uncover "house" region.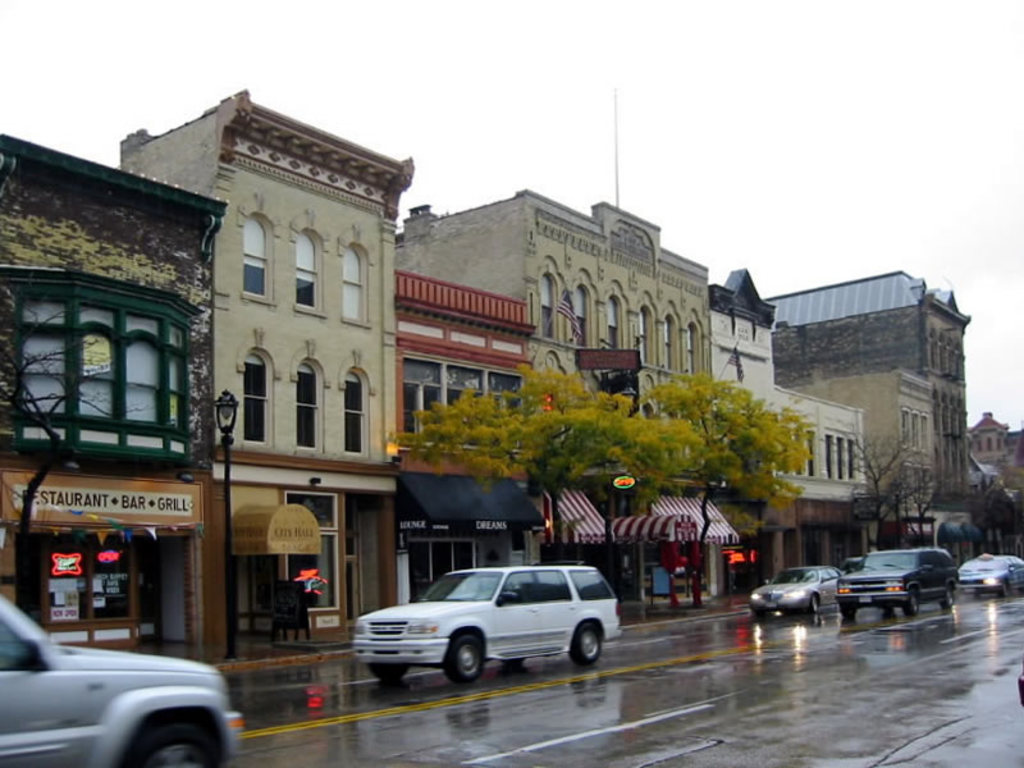
Uncovered: [x1=115, y1=79, x2=412, y2=643].
